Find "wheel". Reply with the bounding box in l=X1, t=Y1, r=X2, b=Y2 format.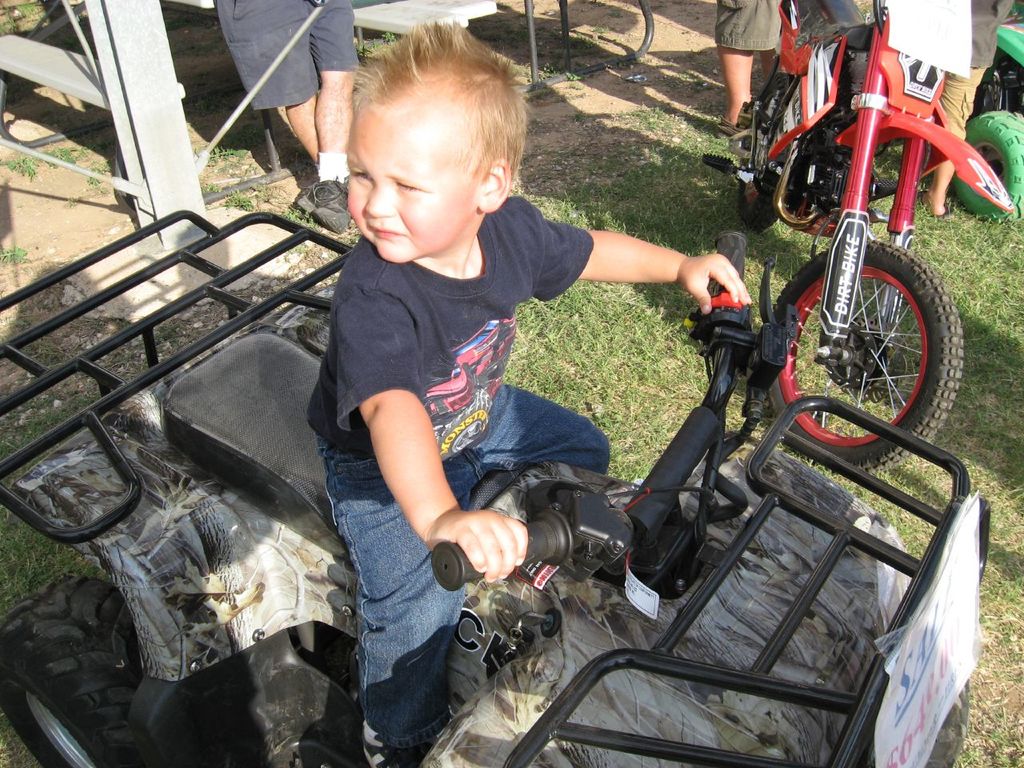
l=950, t=110, r=1023, b=219.
